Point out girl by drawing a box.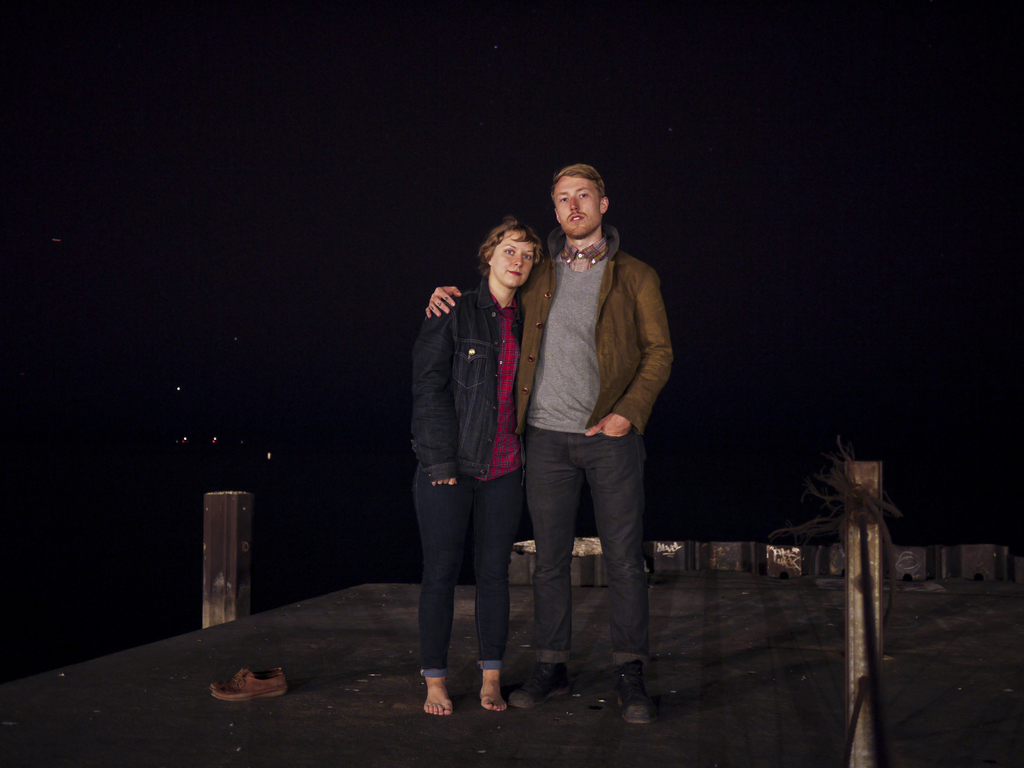
crop(412, 217, 545, 714).
